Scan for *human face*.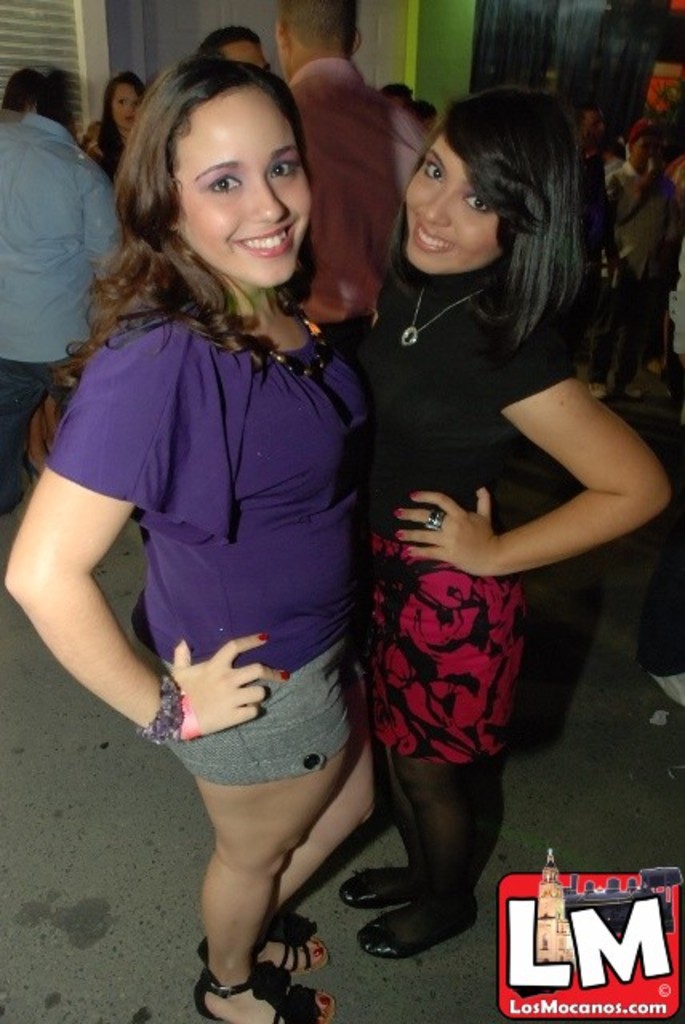
Scan result: {"left": 114, "top": 77, "right": 146, "bottom": 128}.
